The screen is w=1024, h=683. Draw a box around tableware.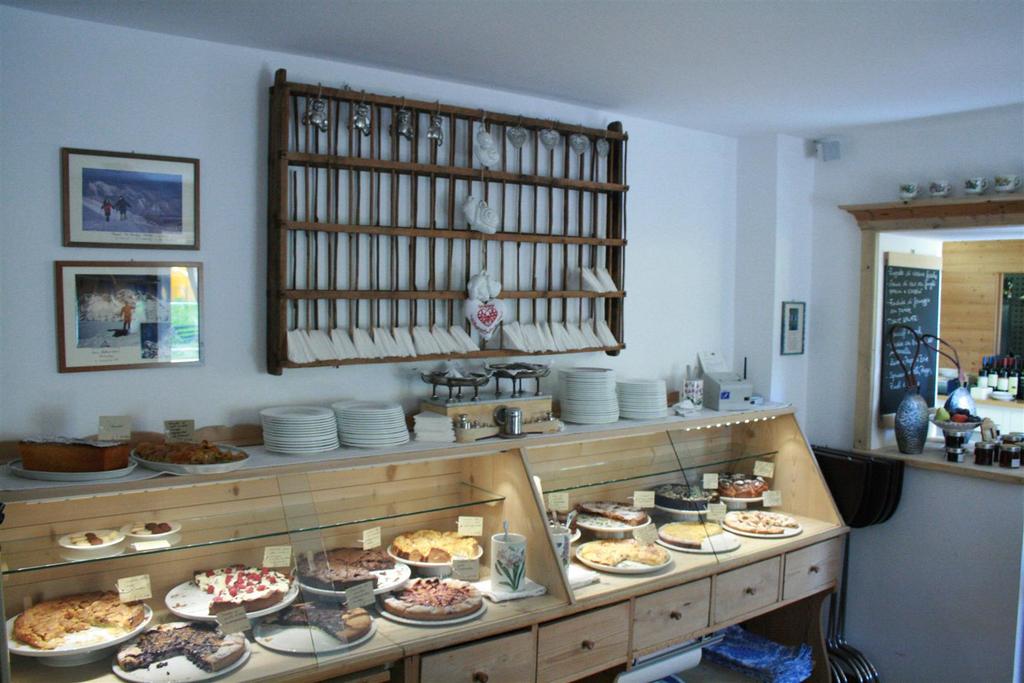
x1=718 y1=511 x2=790 y2=534.
